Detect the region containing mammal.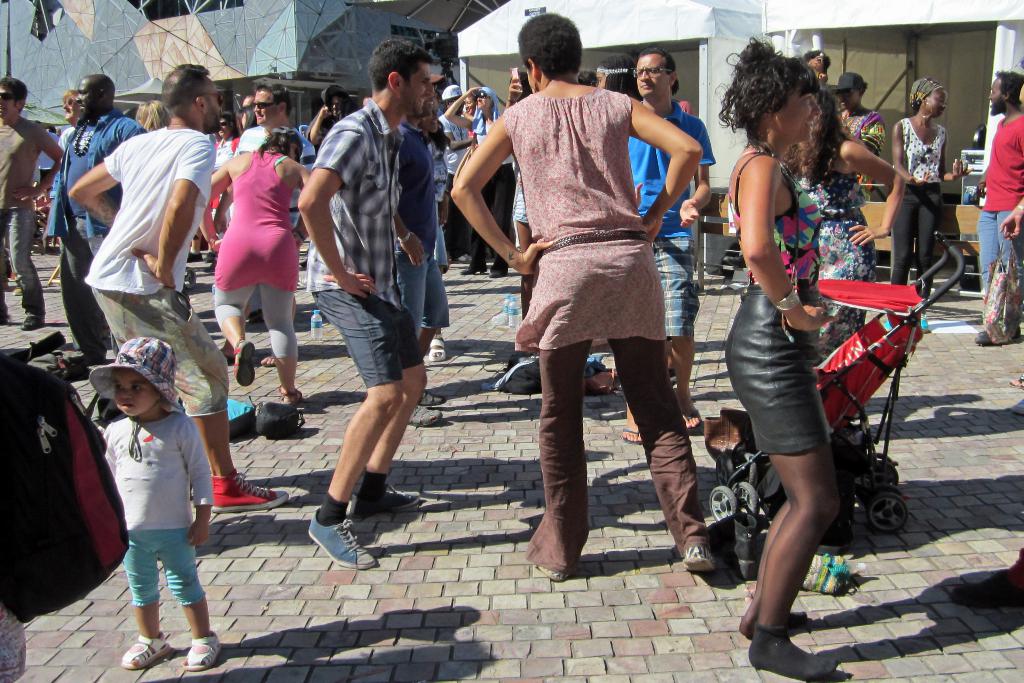
<bbox>0, 74, 67, 331</bbox>.
